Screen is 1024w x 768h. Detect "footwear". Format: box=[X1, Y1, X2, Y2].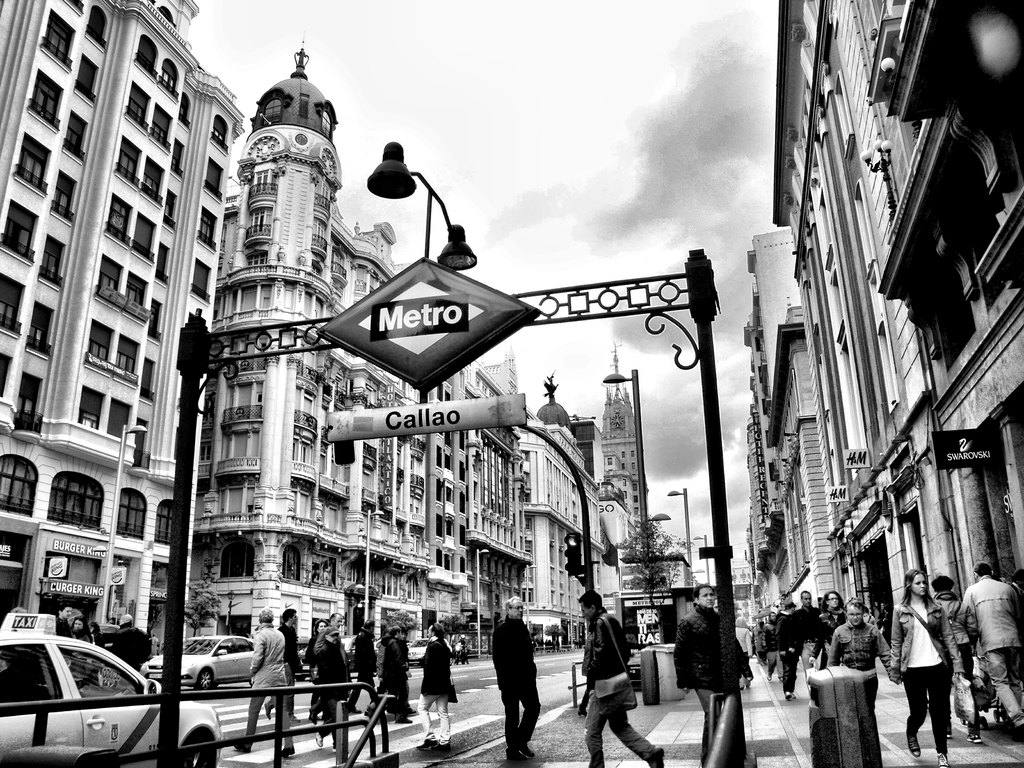
box=[234, 742, 253, 753].
